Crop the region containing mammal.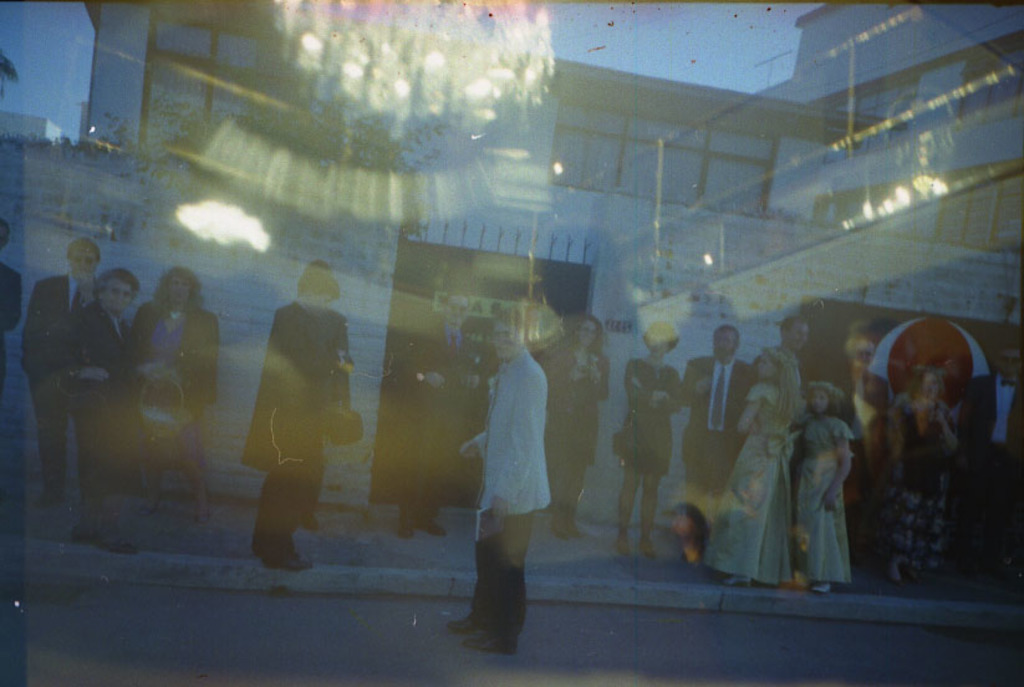
Crop region: l=756, t=315, r=825, b=421.
